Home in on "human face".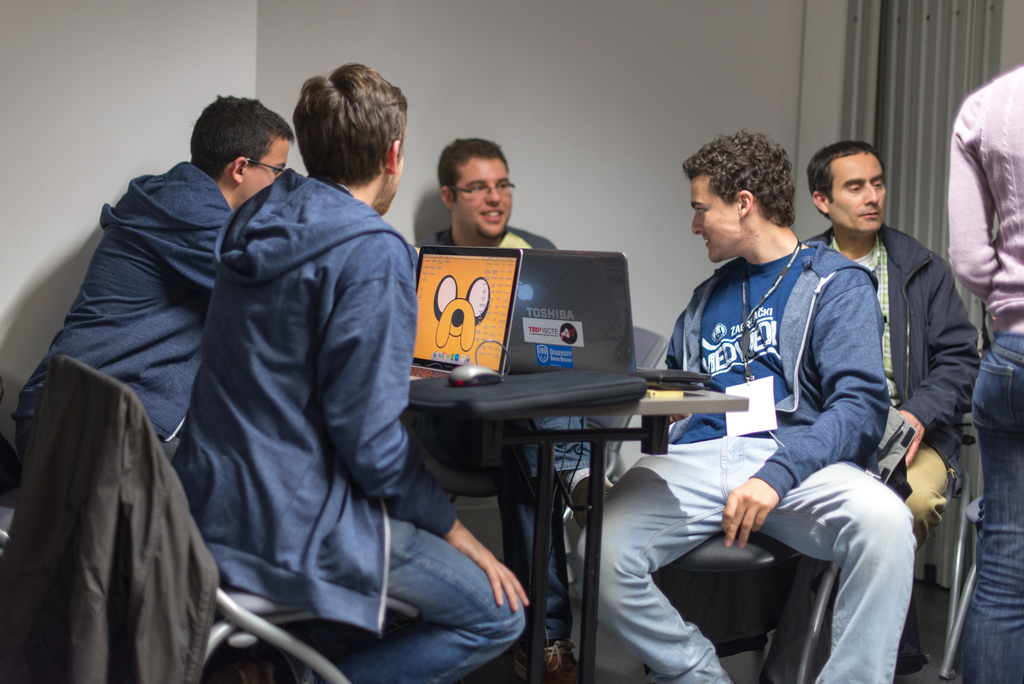
Homed in at select_region(389, 129, 408, 220).
